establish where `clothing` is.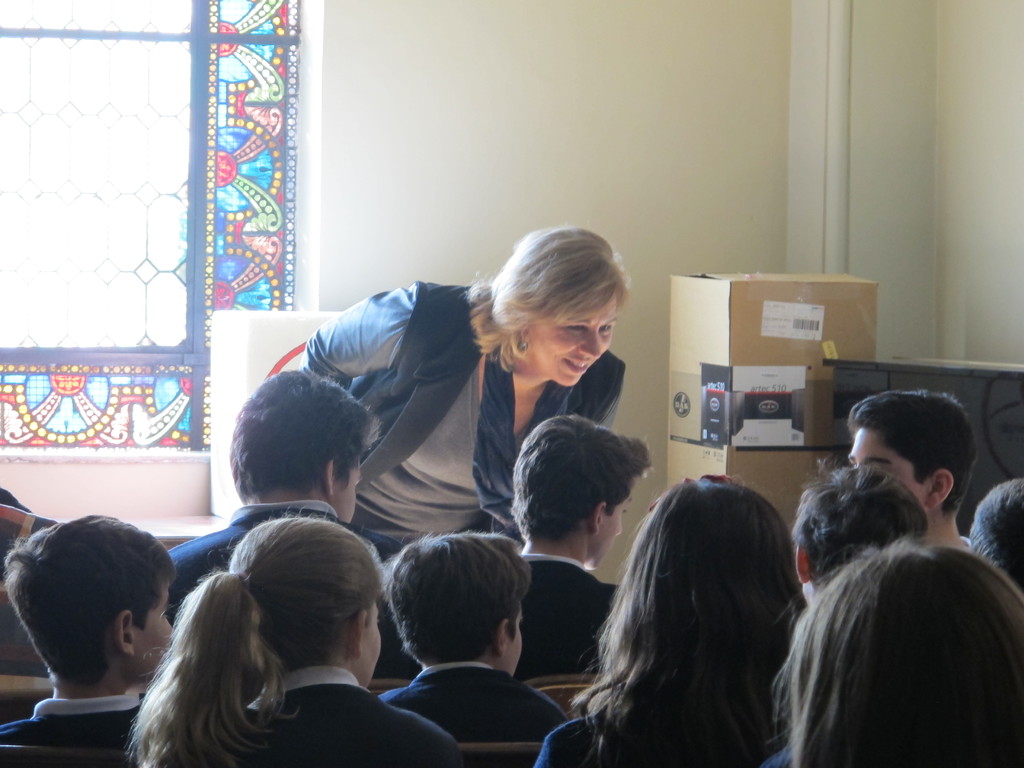
Established at bbox(0, 696, 156, 767).
